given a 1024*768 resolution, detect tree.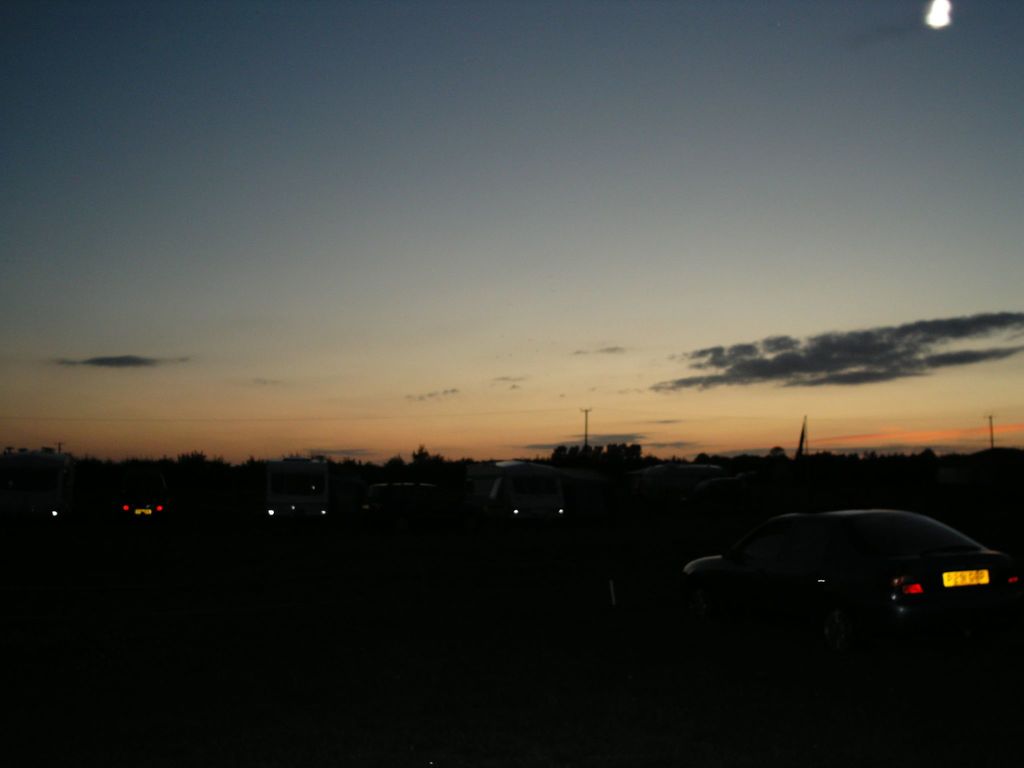
x1=921 y1=444 x2=933 y2=461.
